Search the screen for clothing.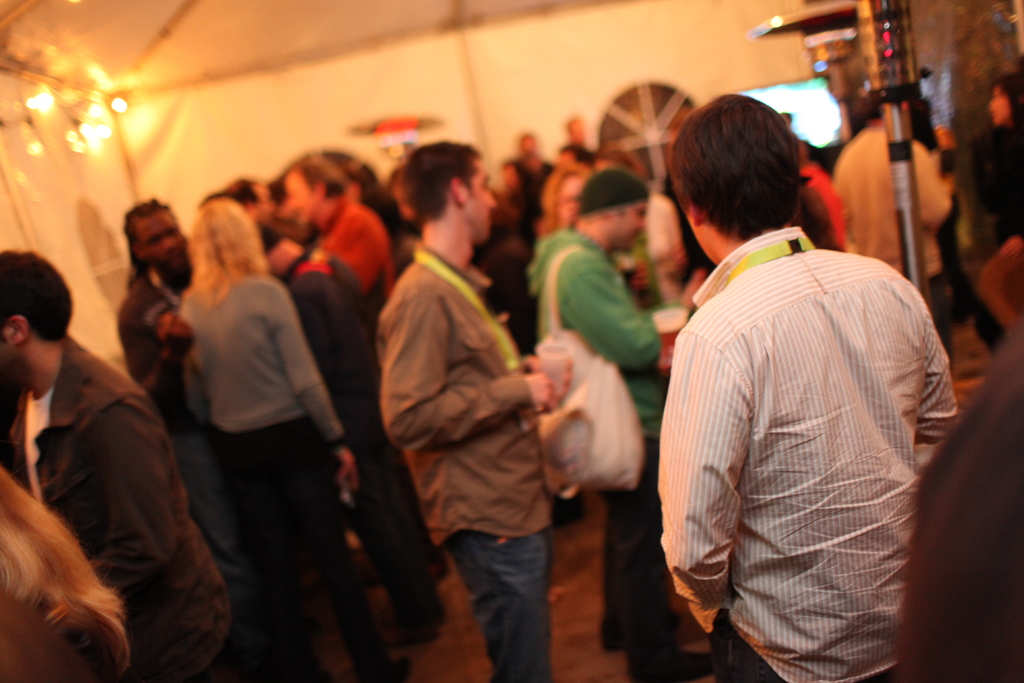
Found at locate(312, 190, 392, 309).
